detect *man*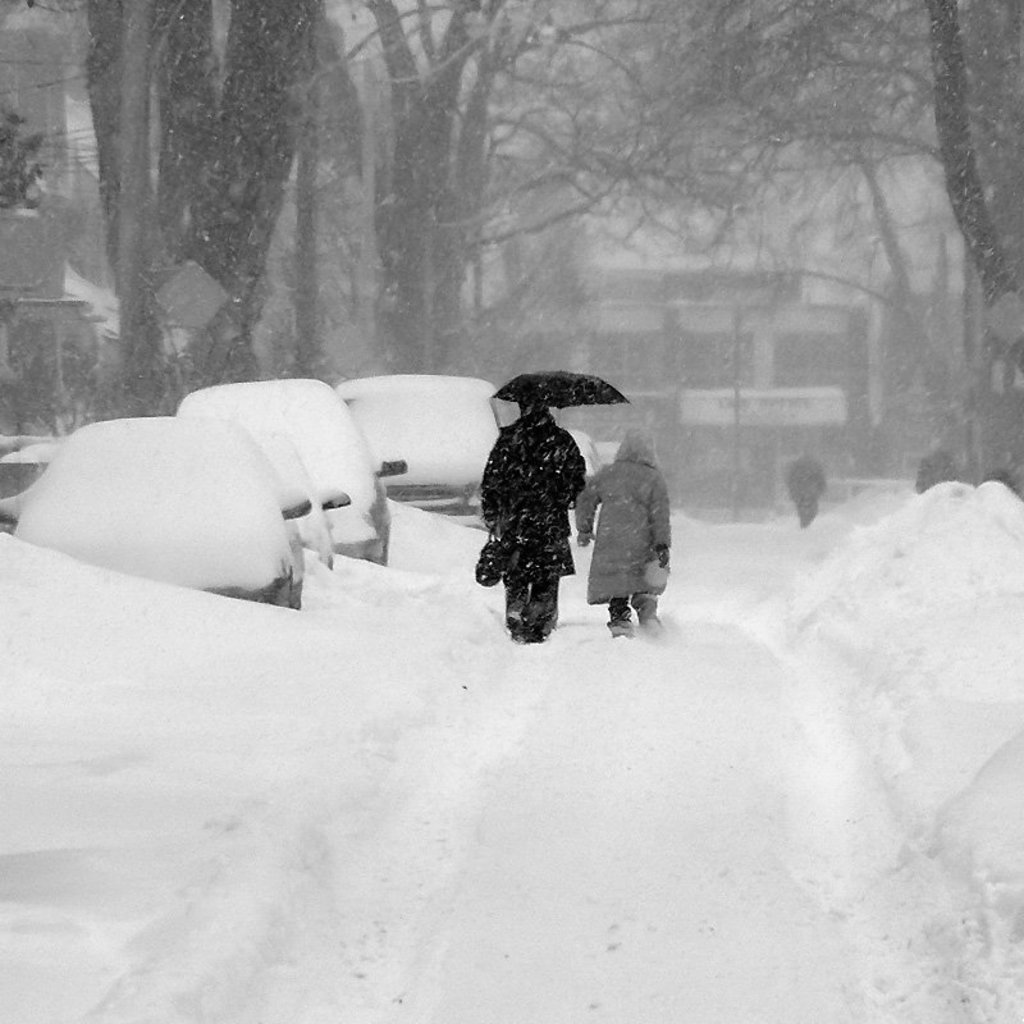
<bbox>465, 376, 630, 666</bbox>
